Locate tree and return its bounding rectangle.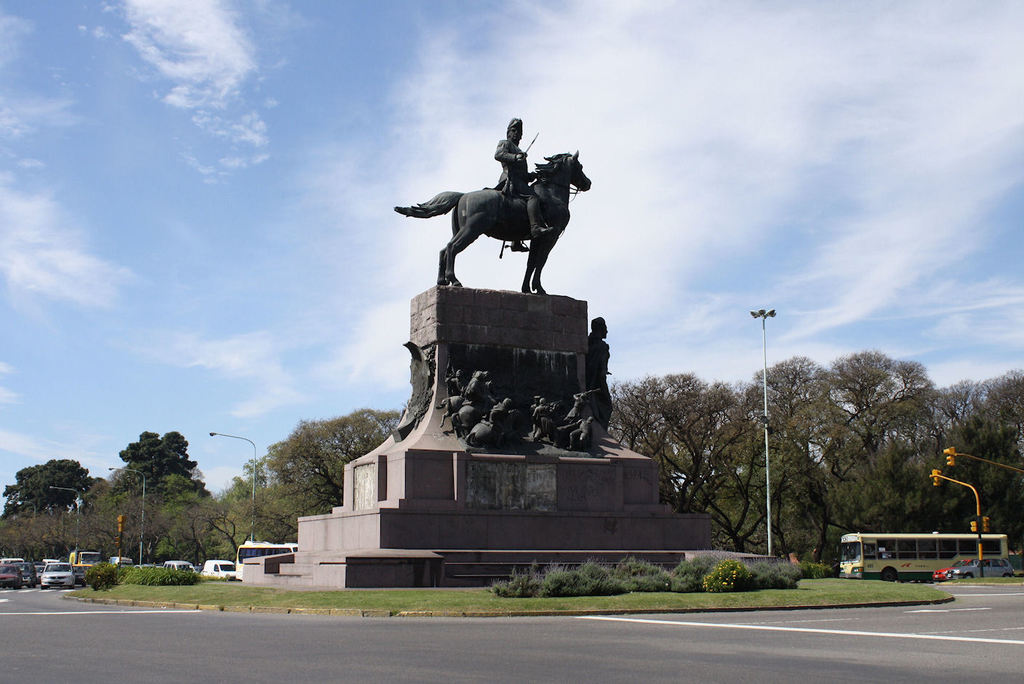
[0,449,96,524].
